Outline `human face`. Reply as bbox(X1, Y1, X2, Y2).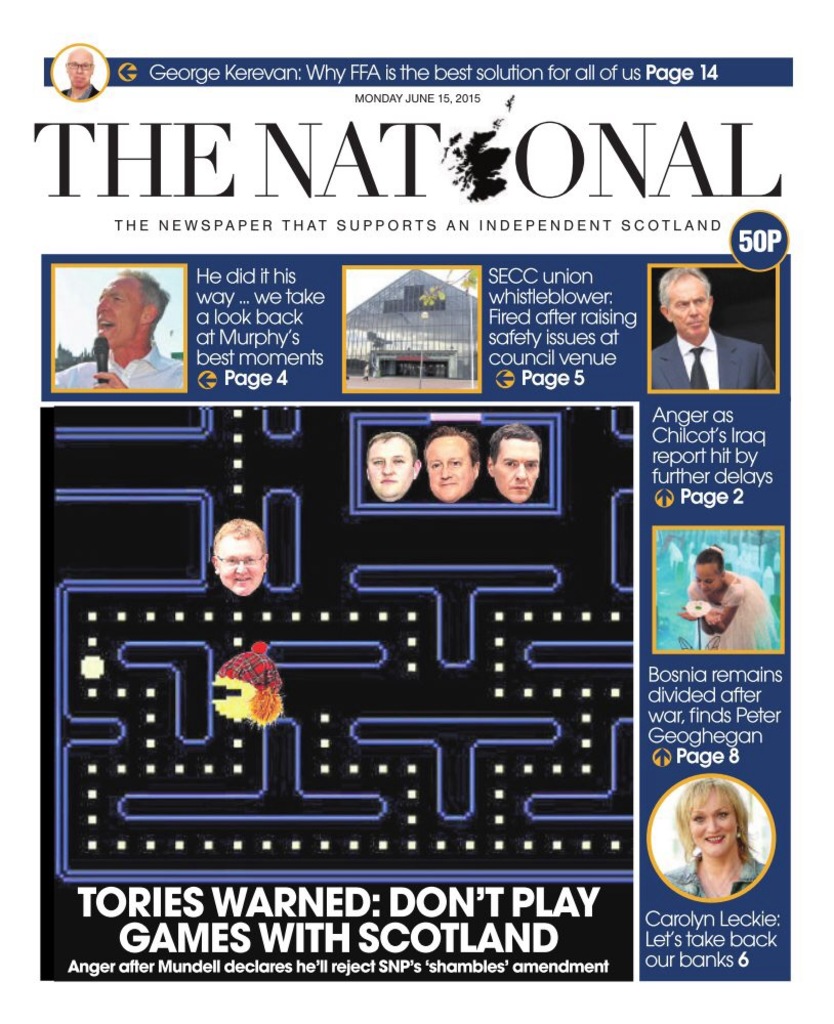
bbox(498, 435, 540, 498).
